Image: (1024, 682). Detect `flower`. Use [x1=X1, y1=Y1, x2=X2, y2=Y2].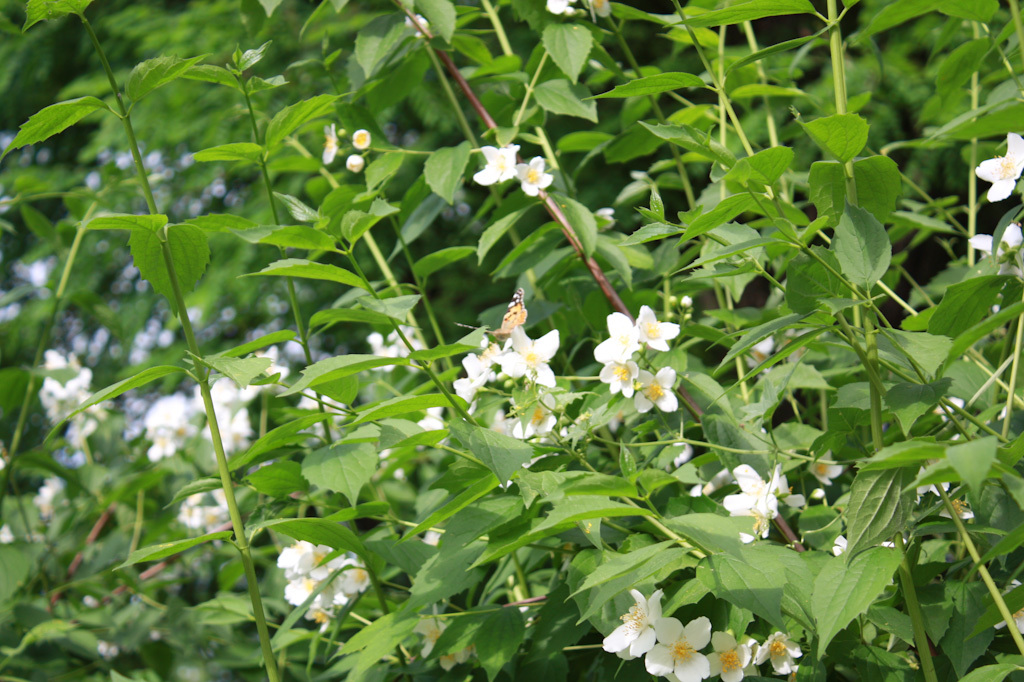
[x1=968, y1=221, x2=1023, y2=269].
